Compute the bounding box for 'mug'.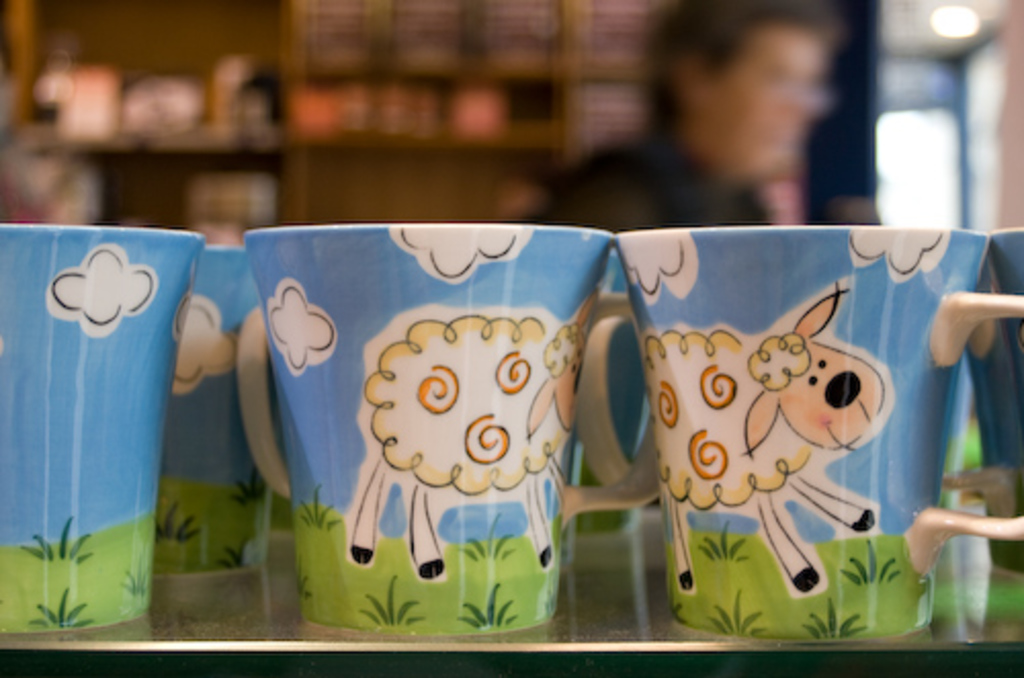
<box>612,223,1022,641</box>.
